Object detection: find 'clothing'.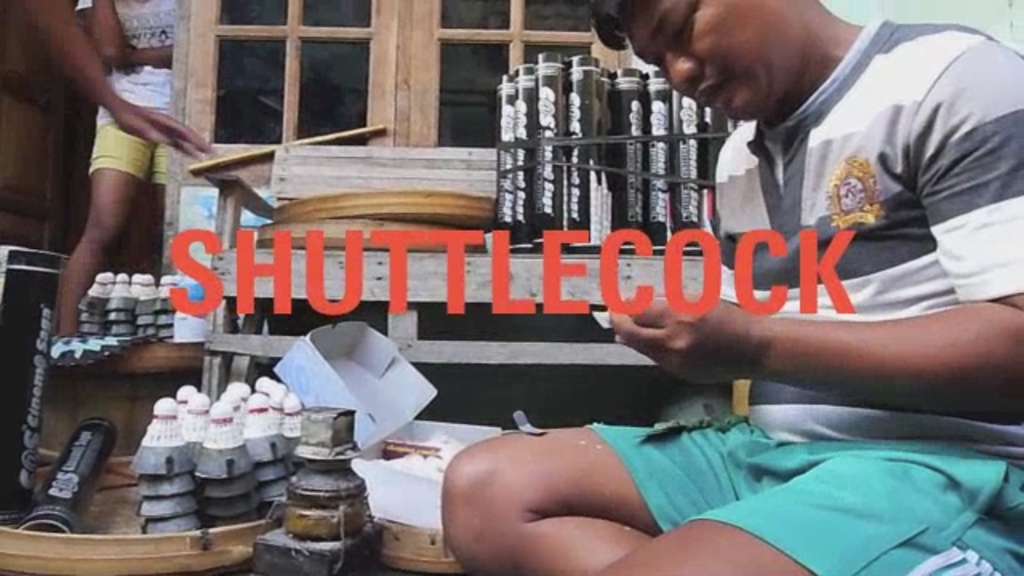
rect(589, 8, 1022, 574).
